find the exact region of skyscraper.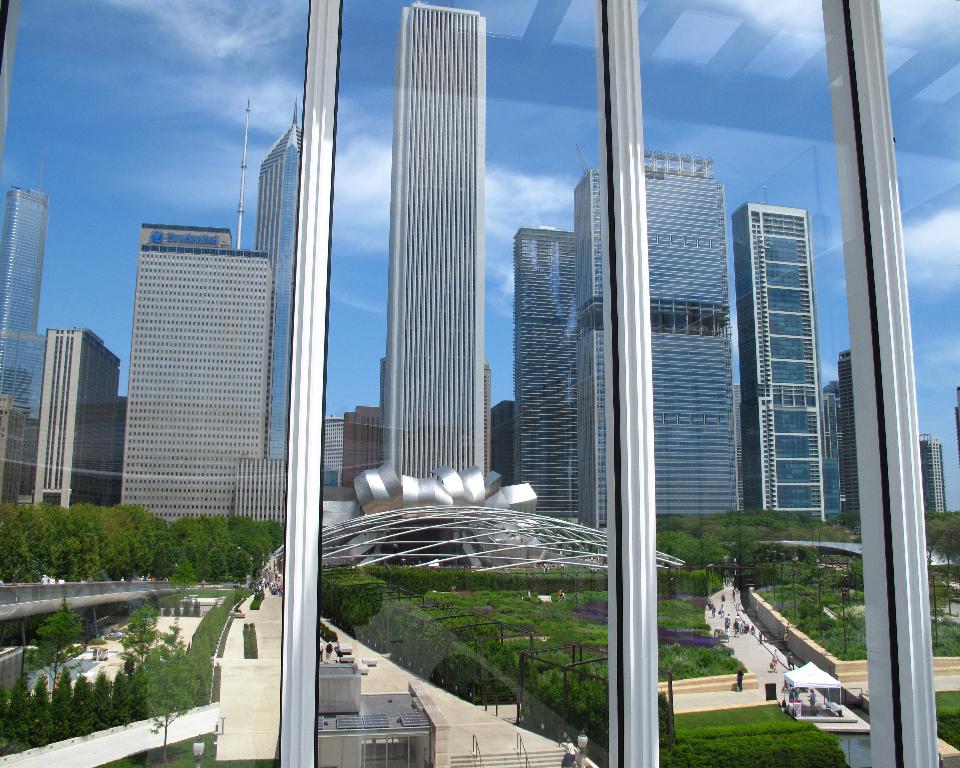
Exact region: 0, 179, 49, 413.
